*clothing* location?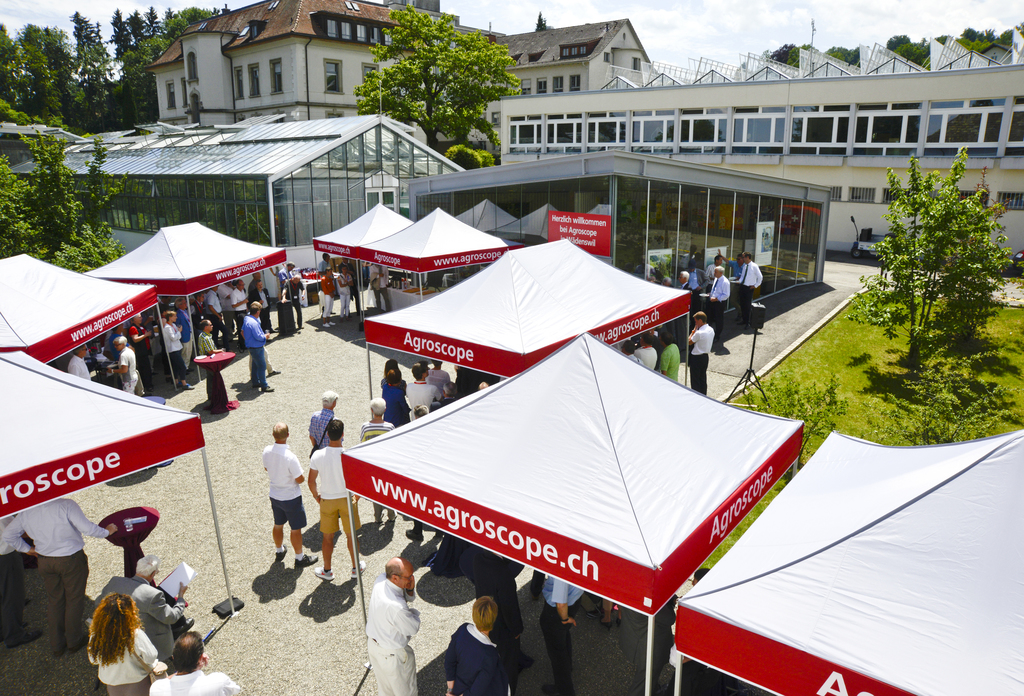
0 517 21 641
